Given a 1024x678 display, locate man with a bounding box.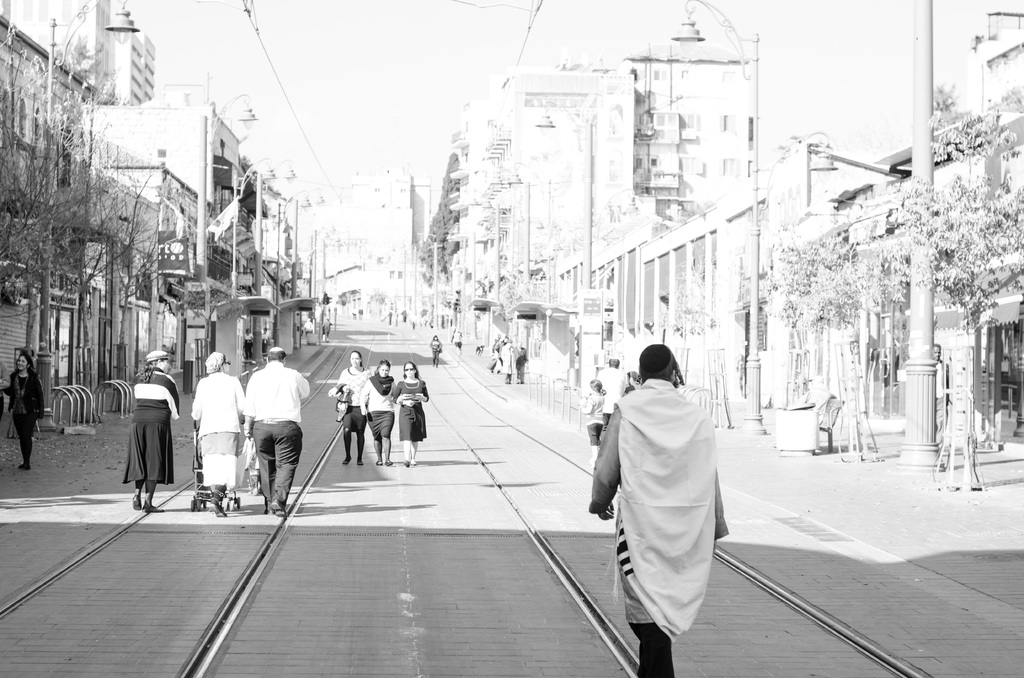
Located: Rect(511, 341, 530, 383).
